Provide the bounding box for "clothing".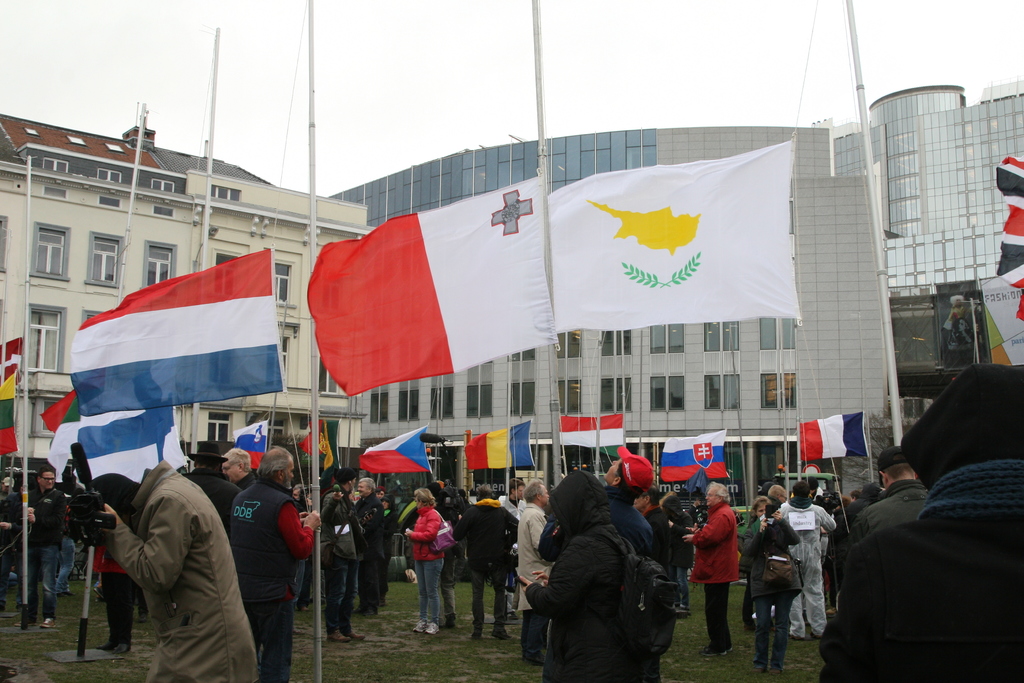
bbox=[220, 477, 317, 682].
